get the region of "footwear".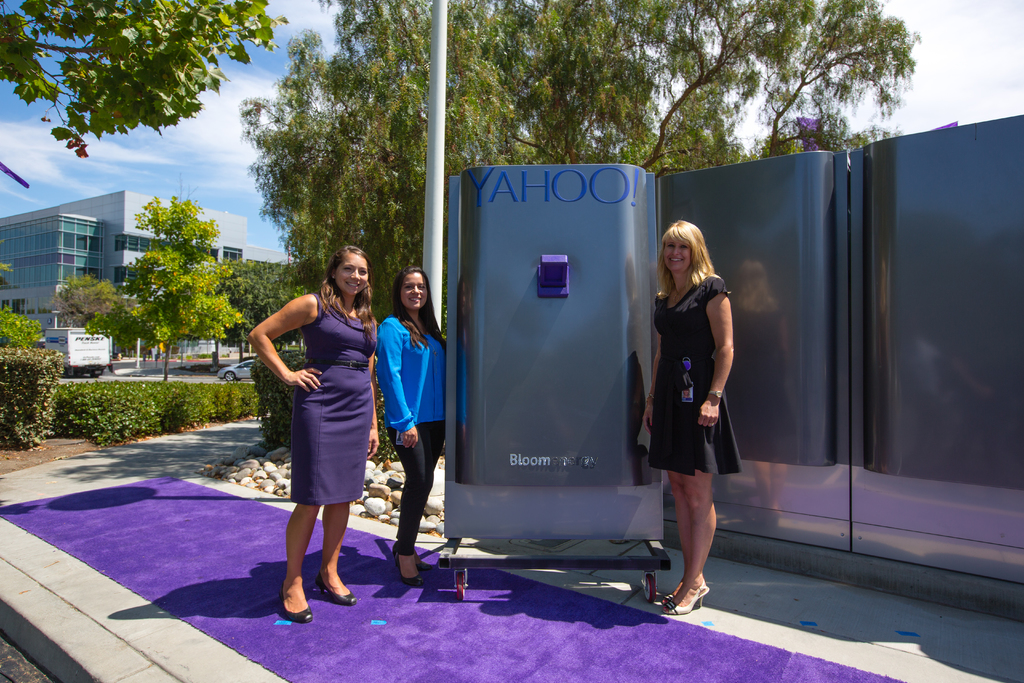
box(278, 581, 312, 621).
